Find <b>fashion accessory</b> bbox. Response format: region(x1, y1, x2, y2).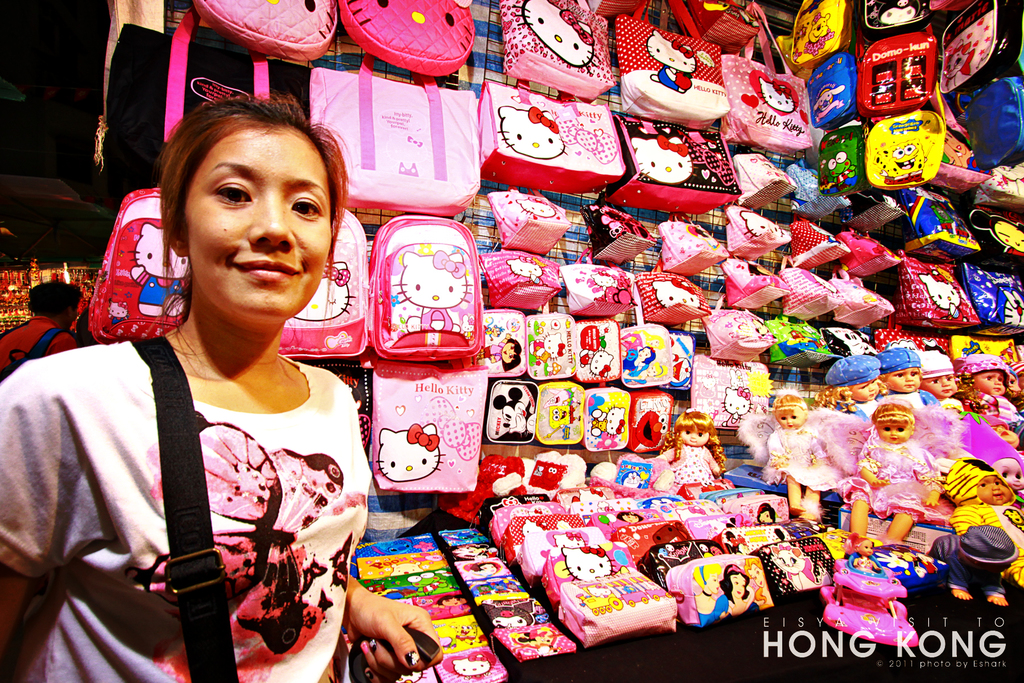
region(124, 333, 237, 682).
